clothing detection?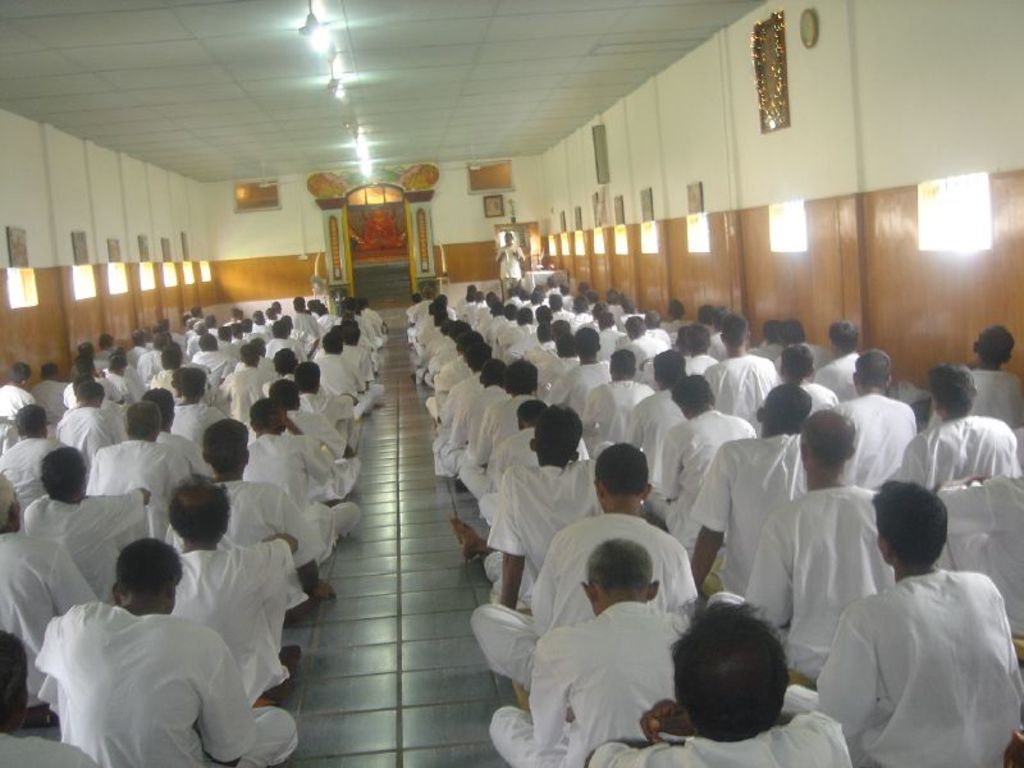
477,602,699,767
